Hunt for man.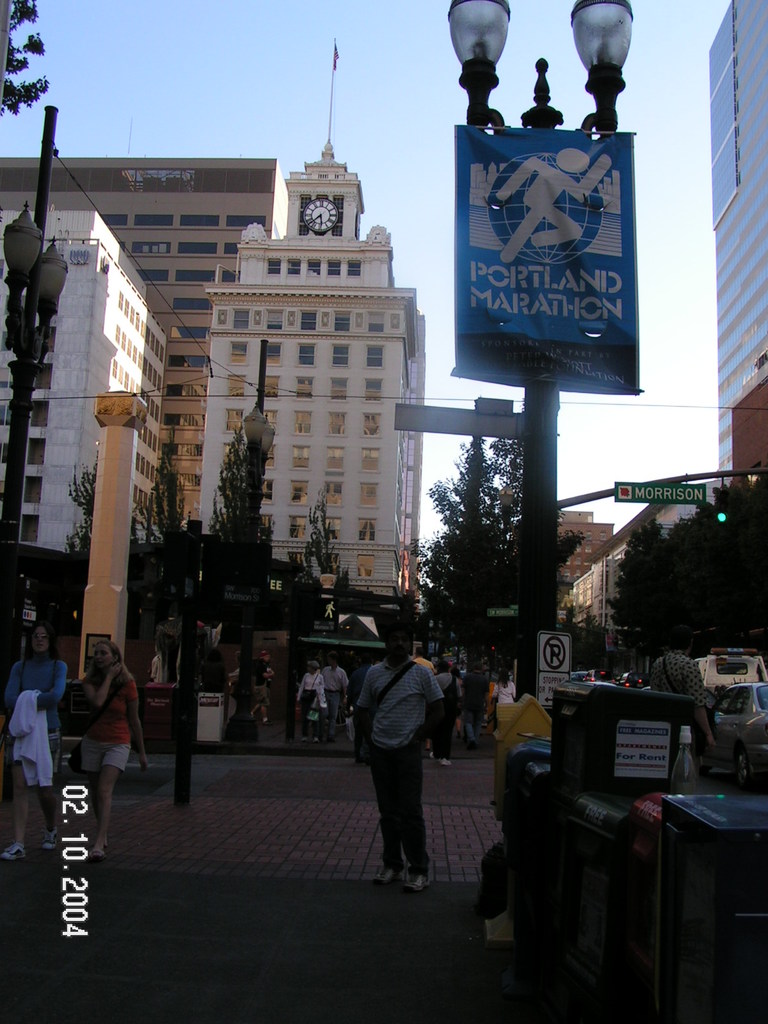
Hunted down at 316, 657, 344, 718.
